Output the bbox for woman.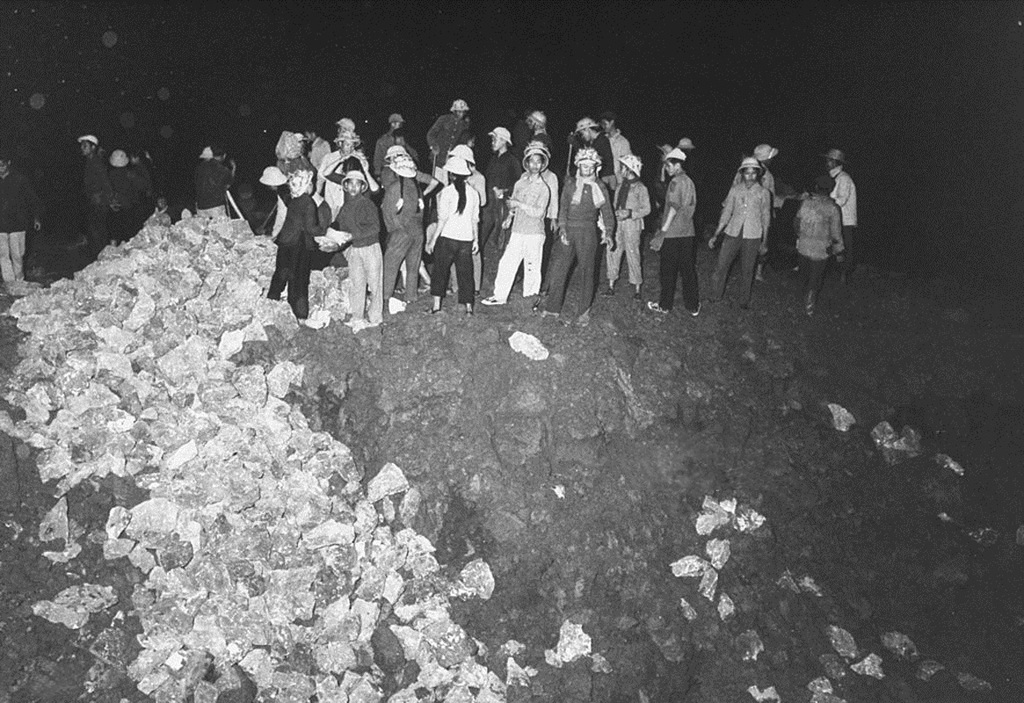
rect(604, 153, 652, 300).
